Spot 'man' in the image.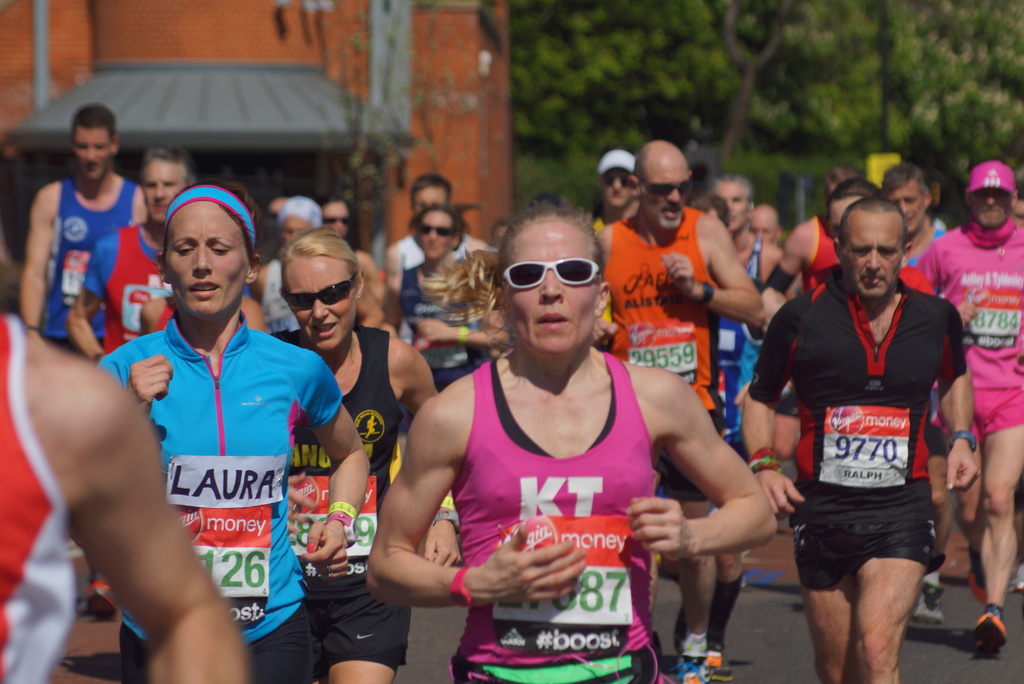
'man' found at box(878, 162, 950, 268).
